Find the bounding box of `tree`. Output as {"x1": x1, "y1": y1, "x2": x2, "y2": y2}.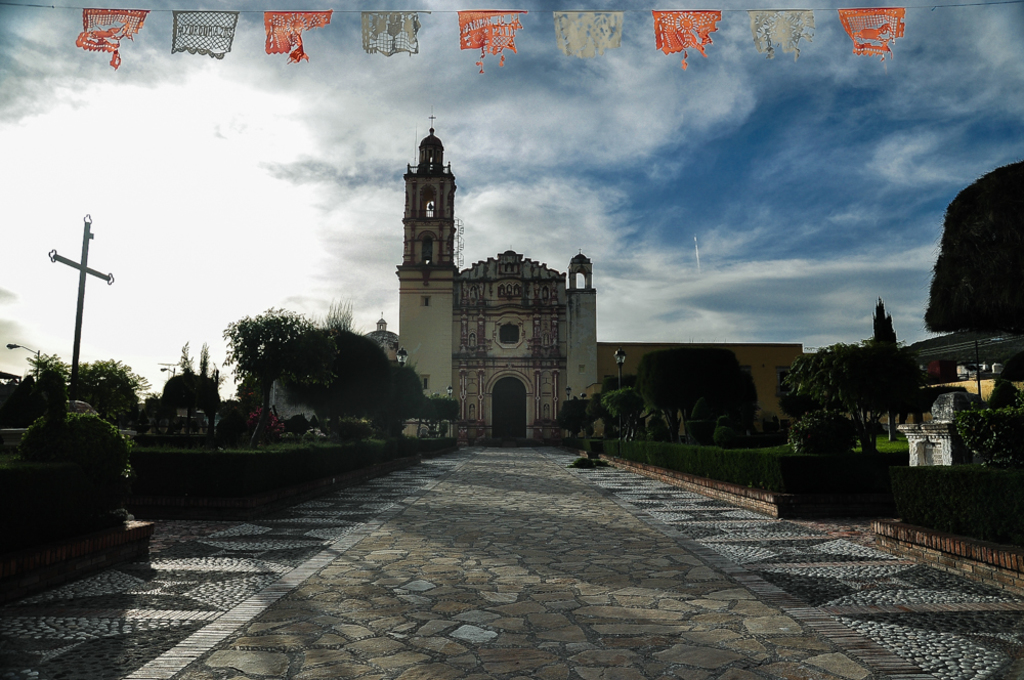
{"x1": 216, "y1": 312, "x2": 311, "y2": 443}.
